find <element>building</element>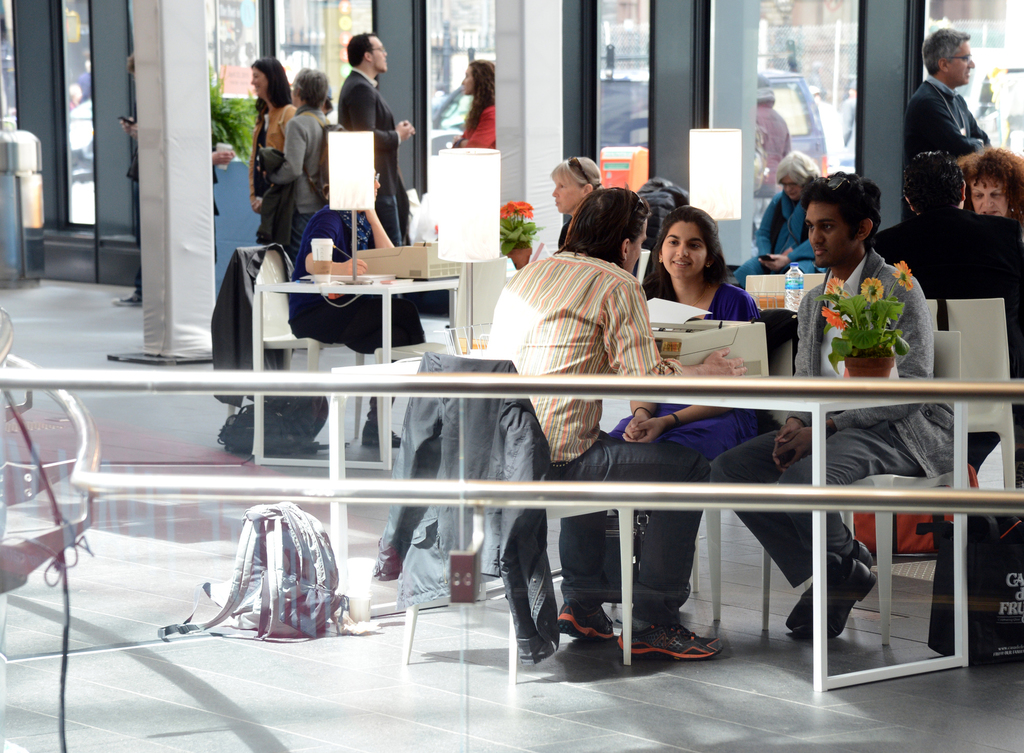
(0, 0, 1023, 752)
